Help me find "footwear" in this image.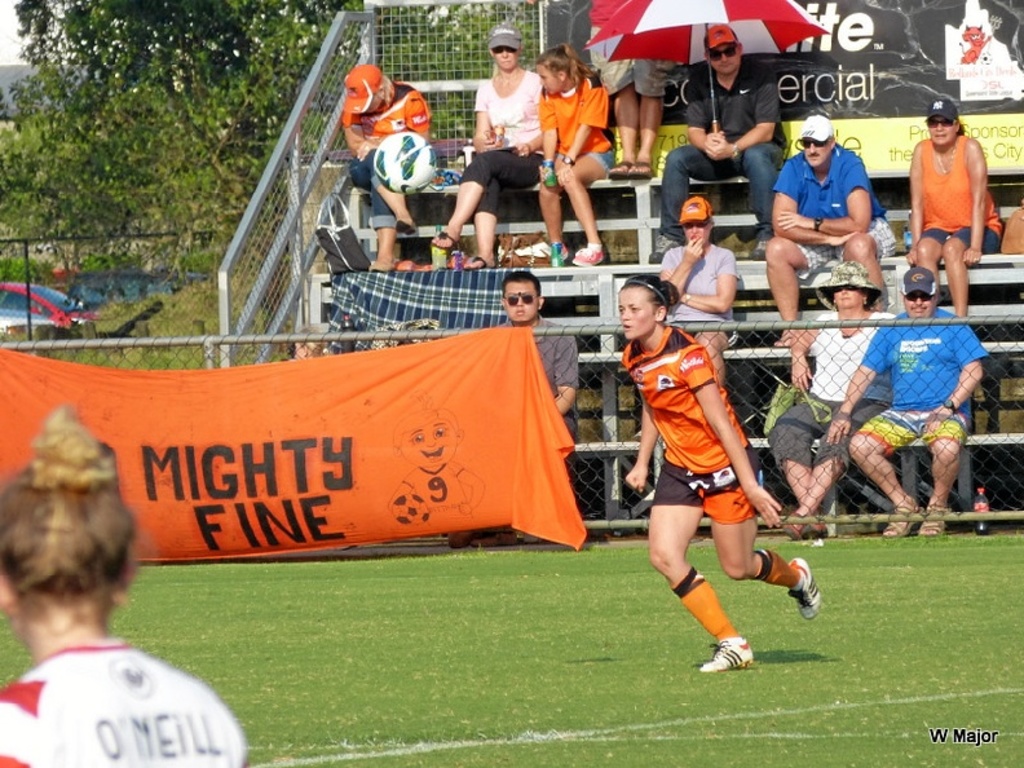
Found it: pyautogui.locateOnScreen(605, 160, 653, 182).
